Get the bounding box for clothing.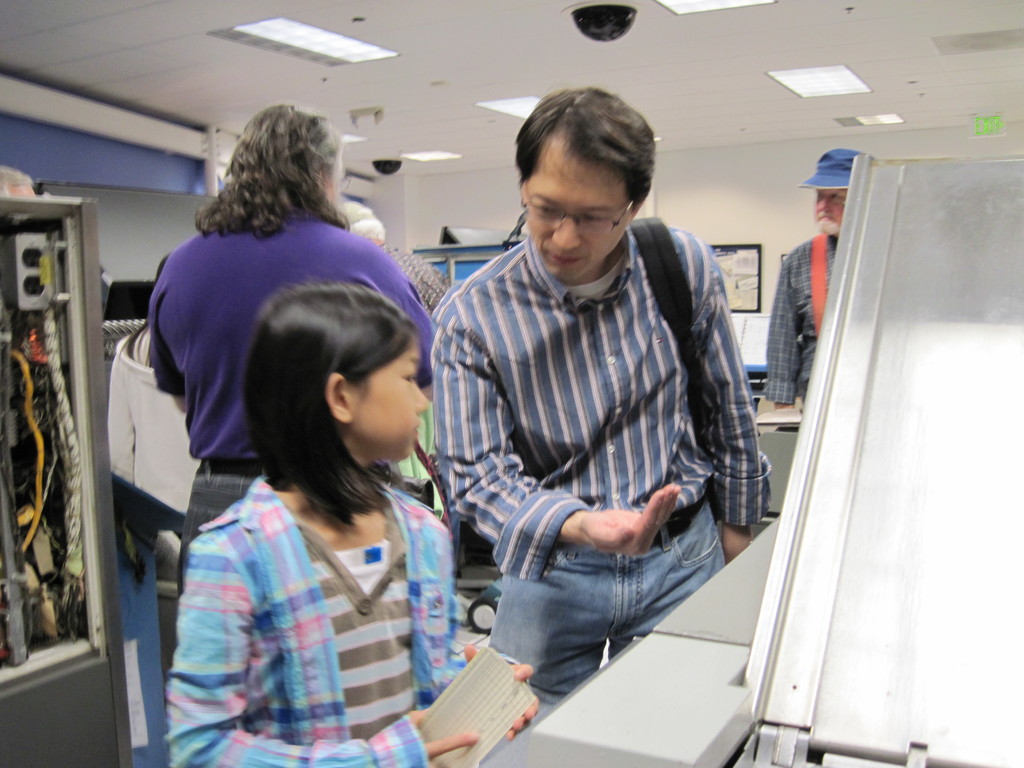
region(418, 239, 778, 733).
